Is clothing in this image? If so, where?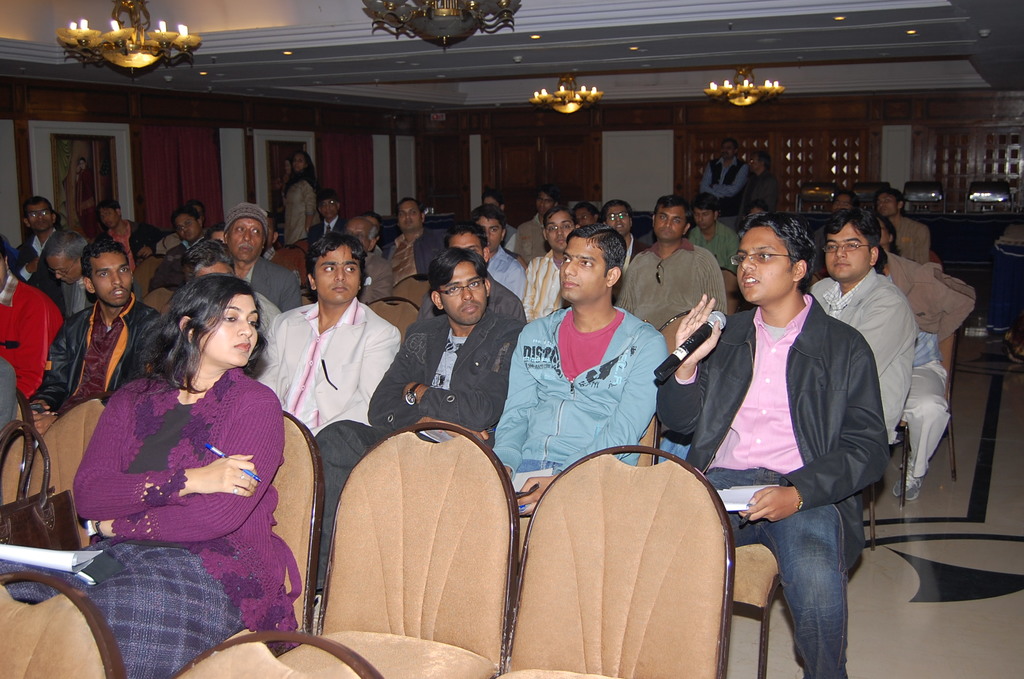
Yes, at [416, 263, 531, 328].
